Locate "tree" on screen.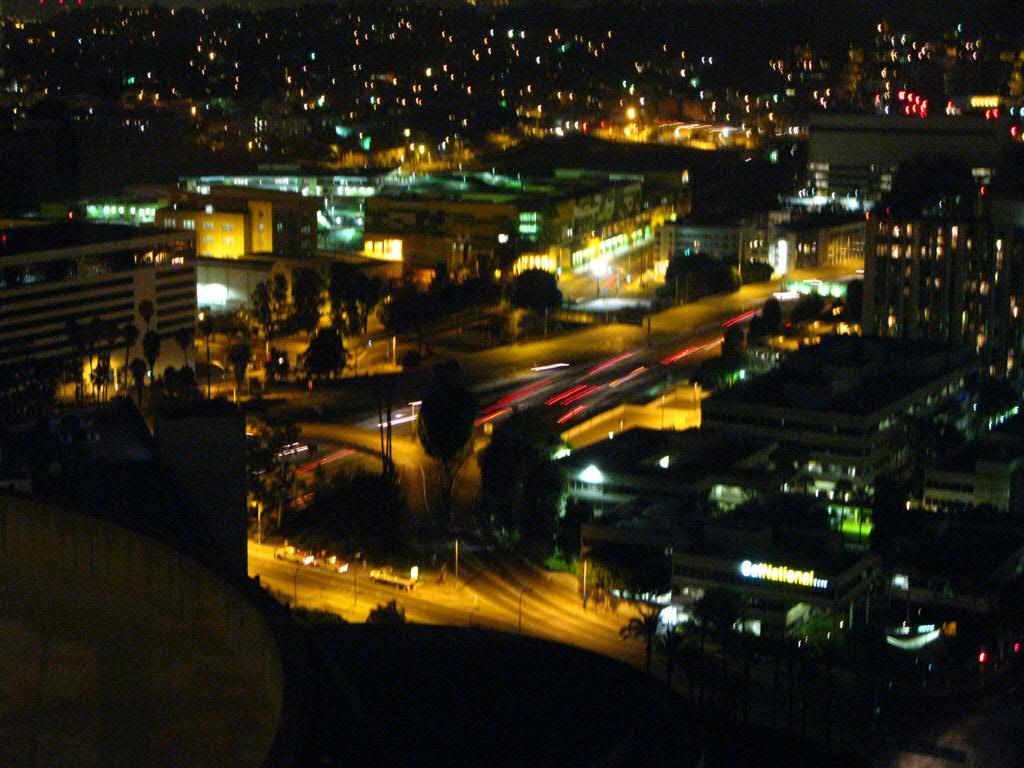
On screen at rect(412, 381, 483, 497).
